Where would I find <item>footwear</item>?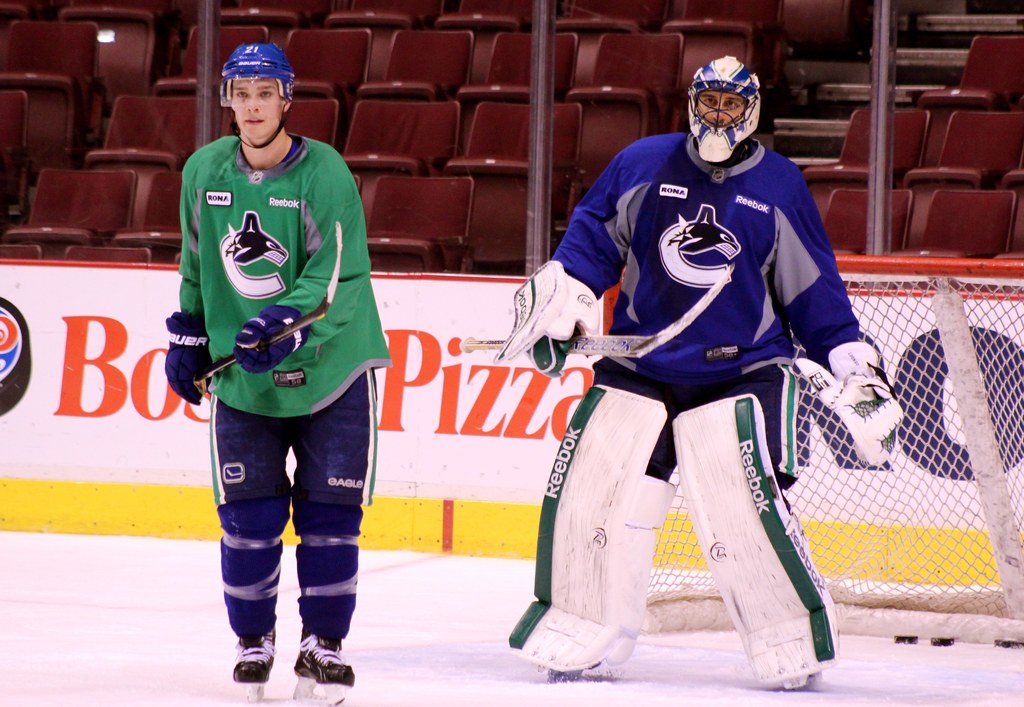
At 230,631,275,692.
